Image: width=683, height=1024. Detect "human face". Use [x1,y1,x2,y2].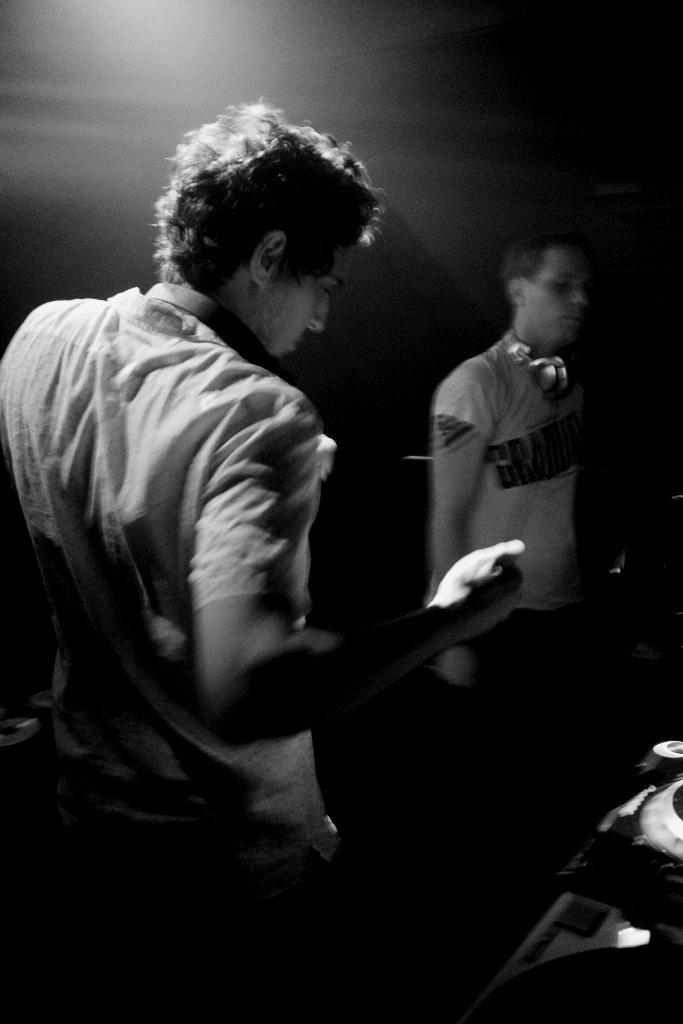
[523,244,584,345].
